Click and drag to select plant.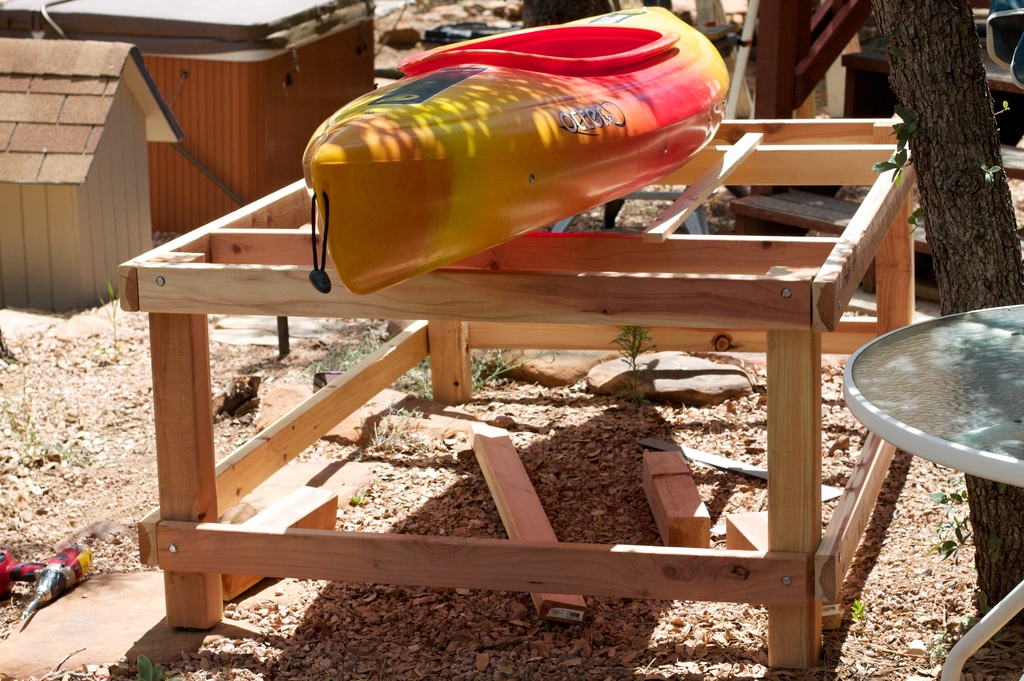
Selection: (x1=927, y1=464, x2=982, y2=568).
